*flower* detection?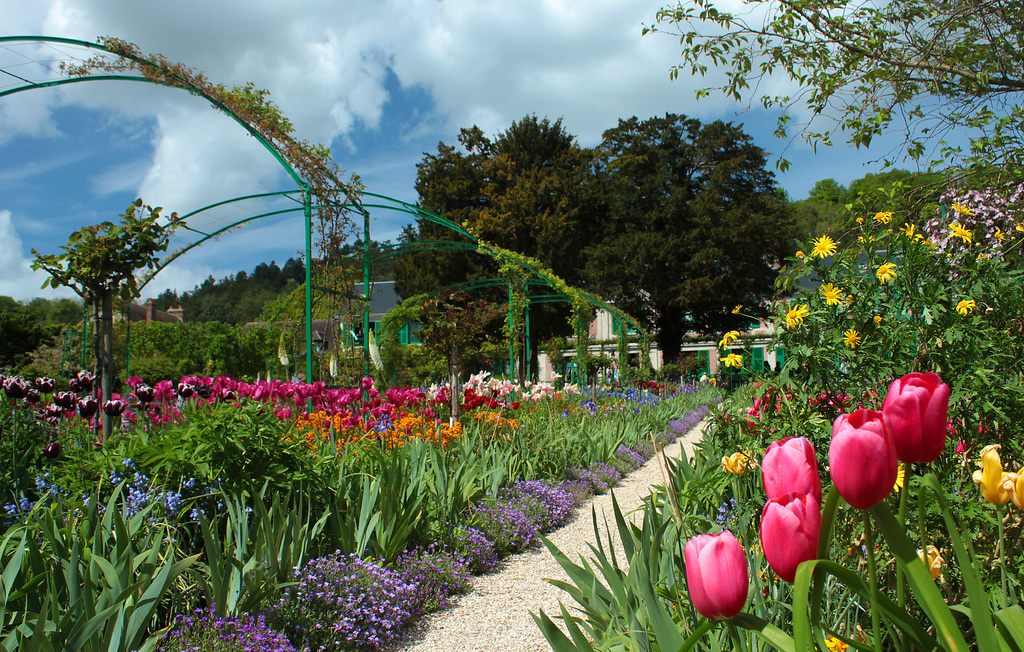
(left=1010, top=461, right=1023, bottom=514)
